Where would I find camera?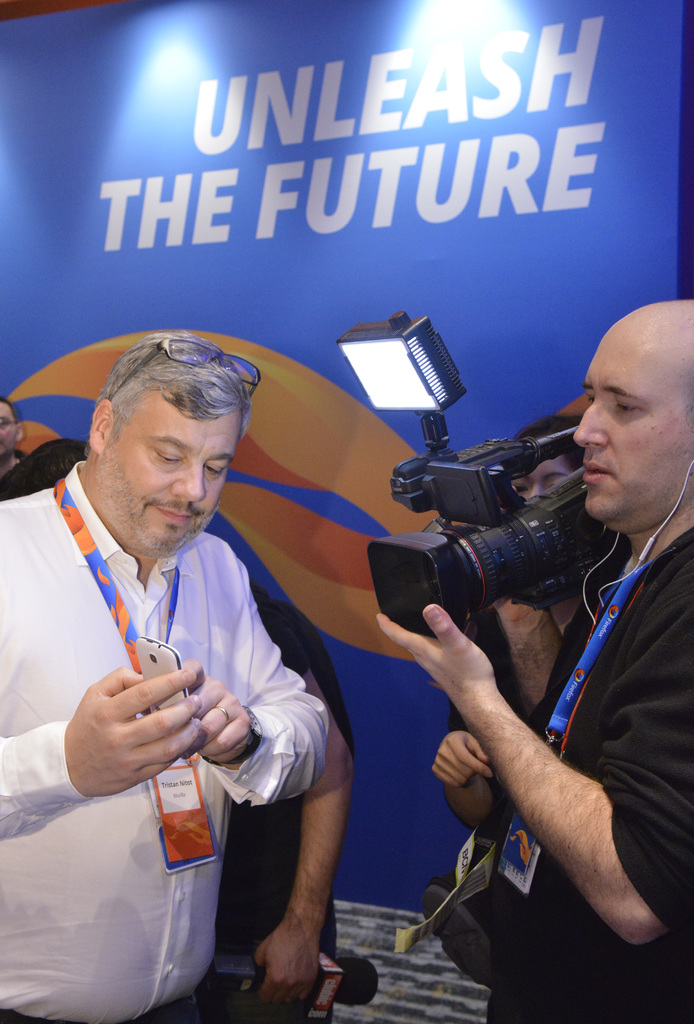
At (359, 420, 618, 638).
